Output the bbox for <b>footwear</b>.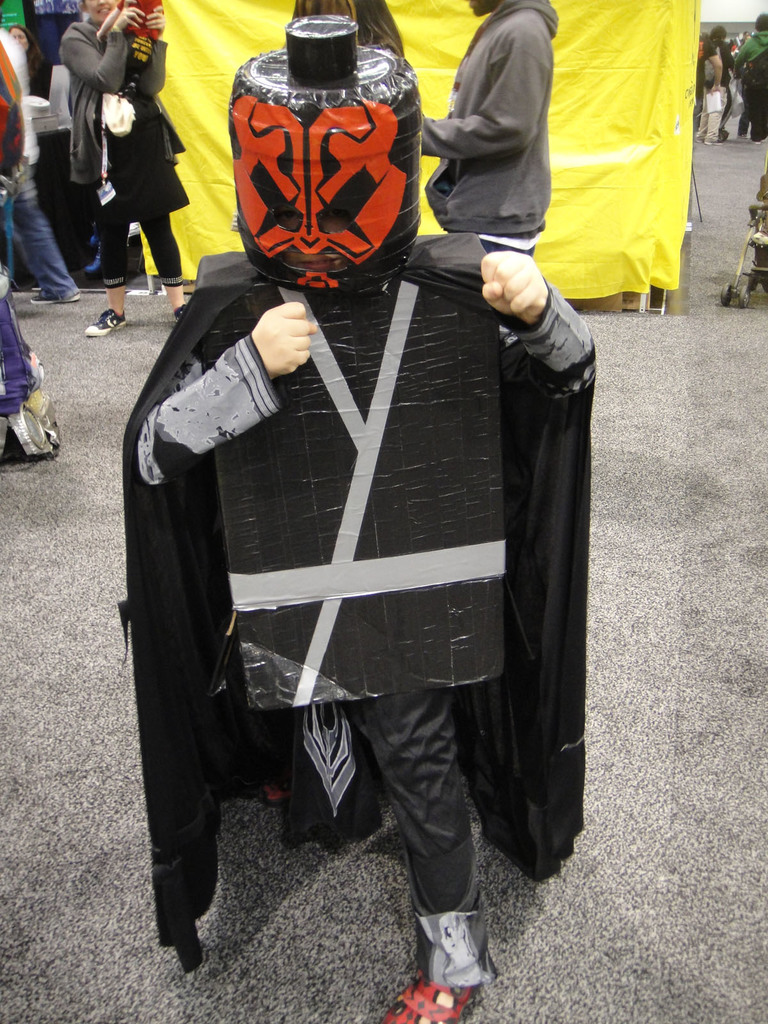
<bbox>174, 300, 185, 318</bbox>.
